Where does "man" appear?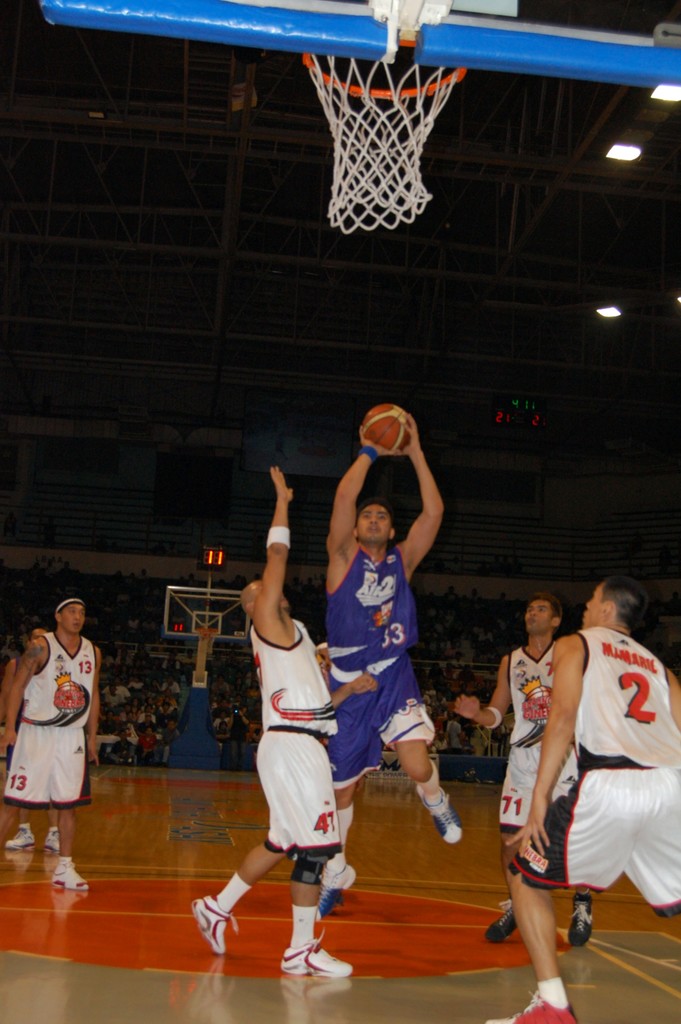
Appears at box(315, 409, 470, 934).
